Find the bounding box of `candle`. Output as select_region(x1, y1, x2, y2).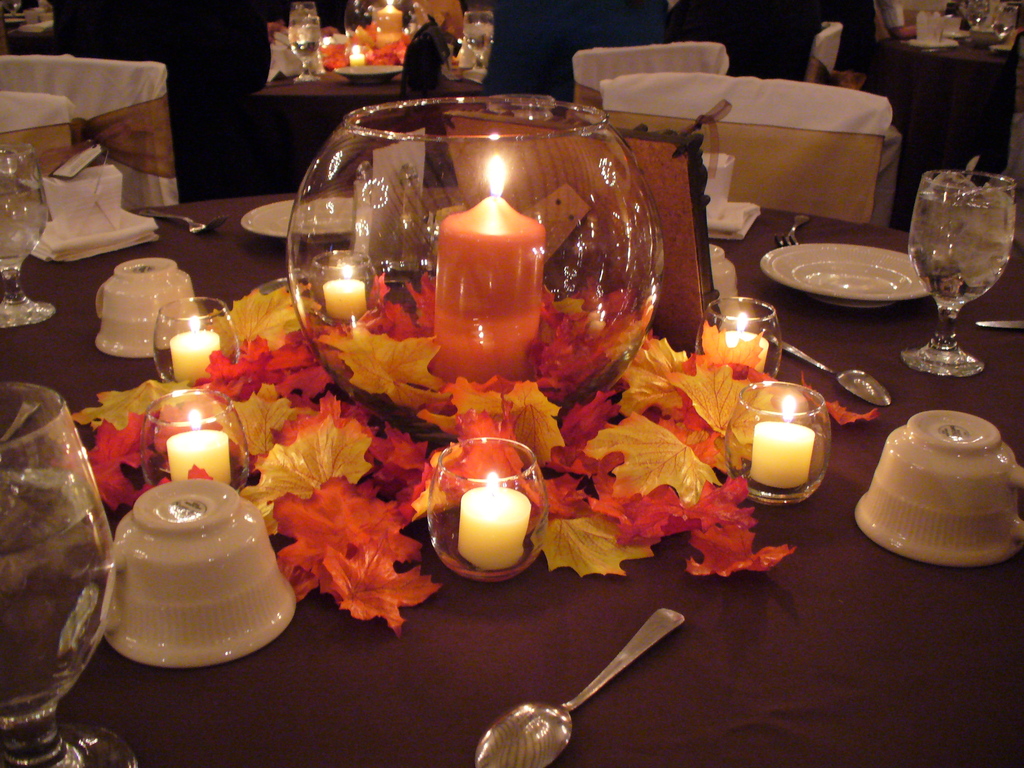
select_region(432, 151, 548, 383).
